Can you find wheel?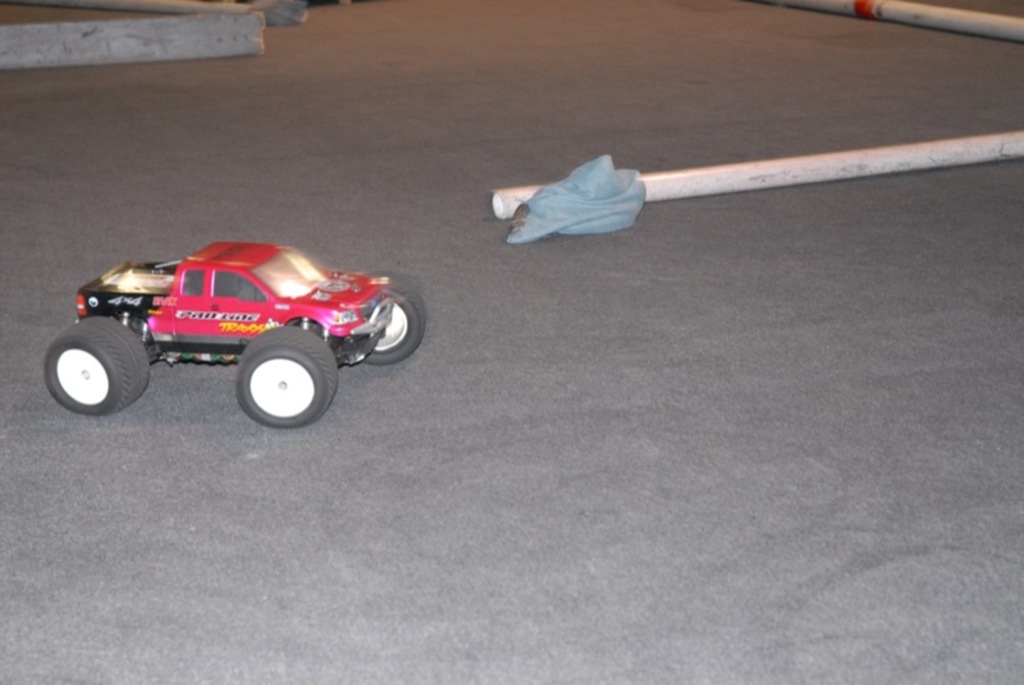
Yes, bounding box: select_region(44, 314, 147, 417).
